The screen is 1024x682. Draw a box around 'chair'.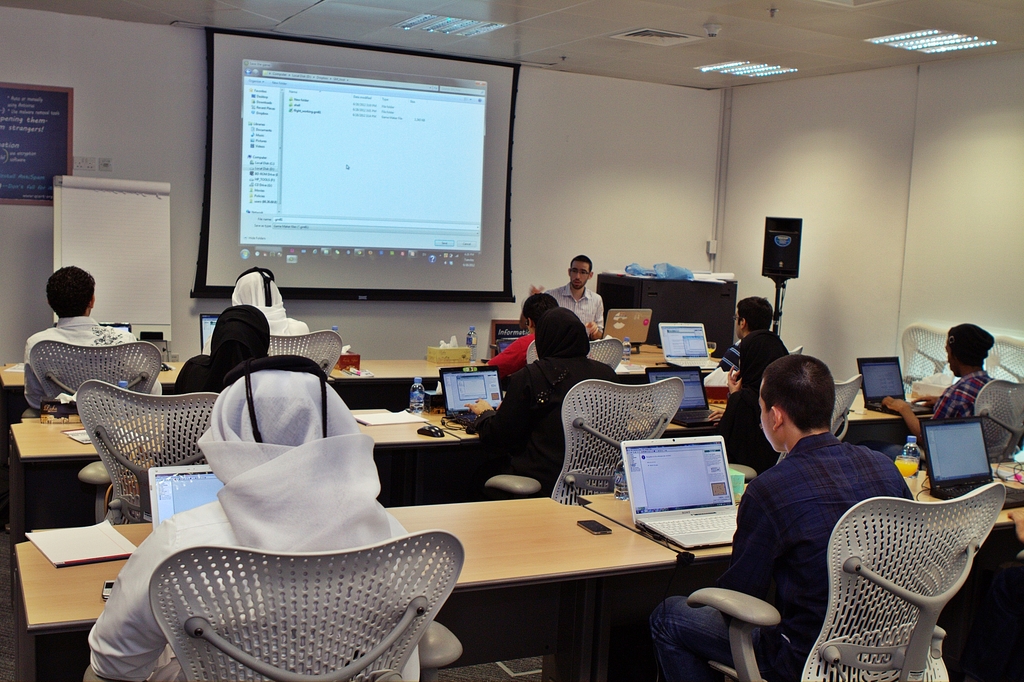
box=[904, 380, 1023, 461].
